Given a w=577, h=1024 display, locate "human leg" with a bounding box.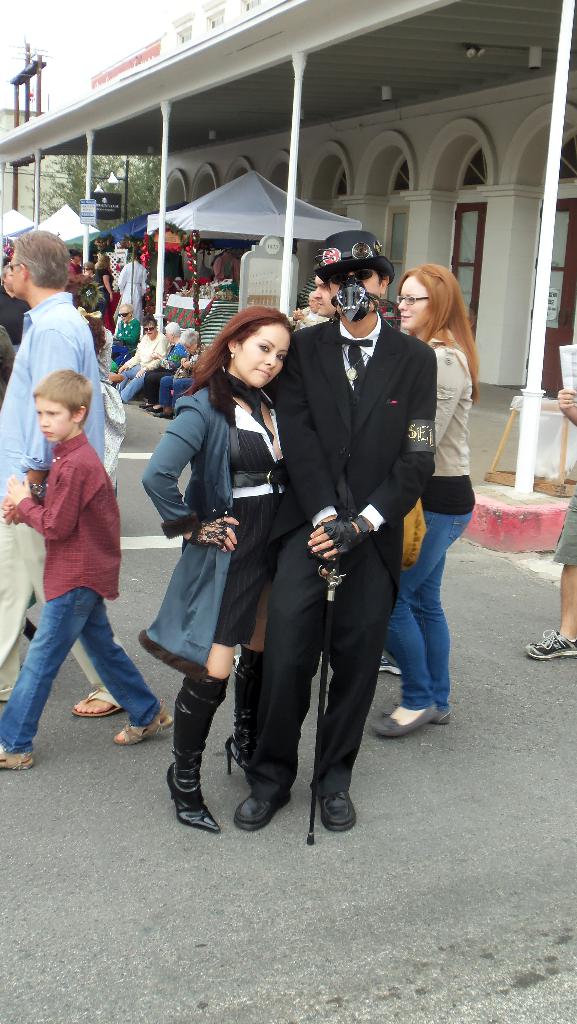
Located: [527,561,576,662].
